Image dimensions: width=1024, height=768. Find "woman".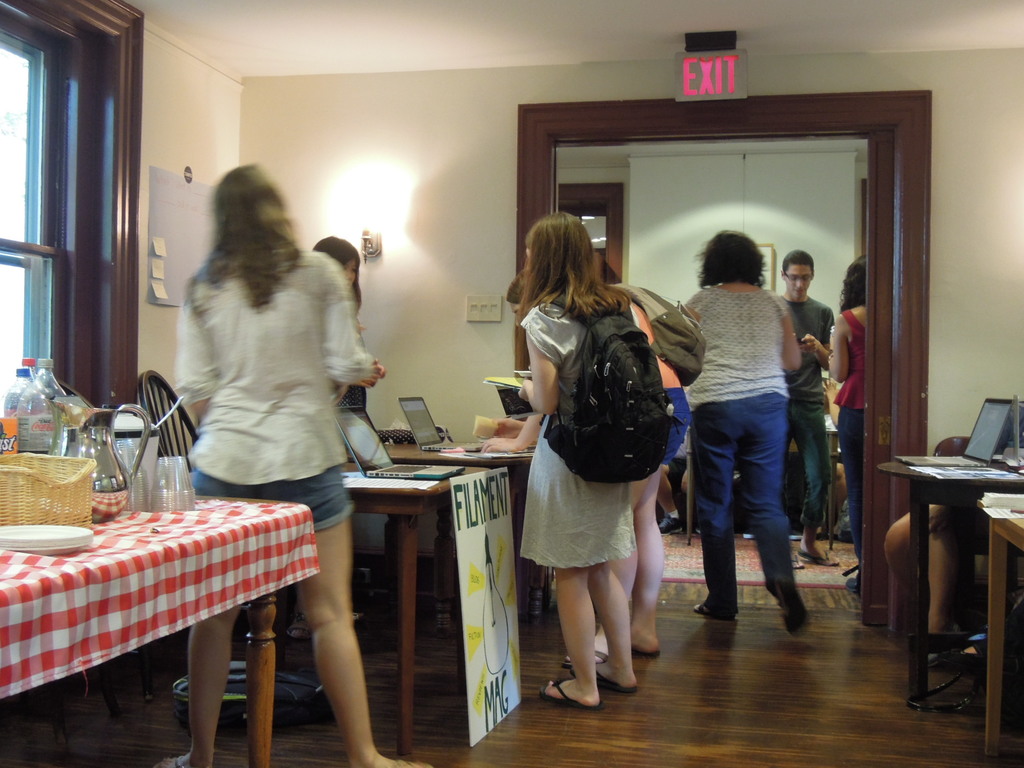
crop(646, 221, 809, 618).
